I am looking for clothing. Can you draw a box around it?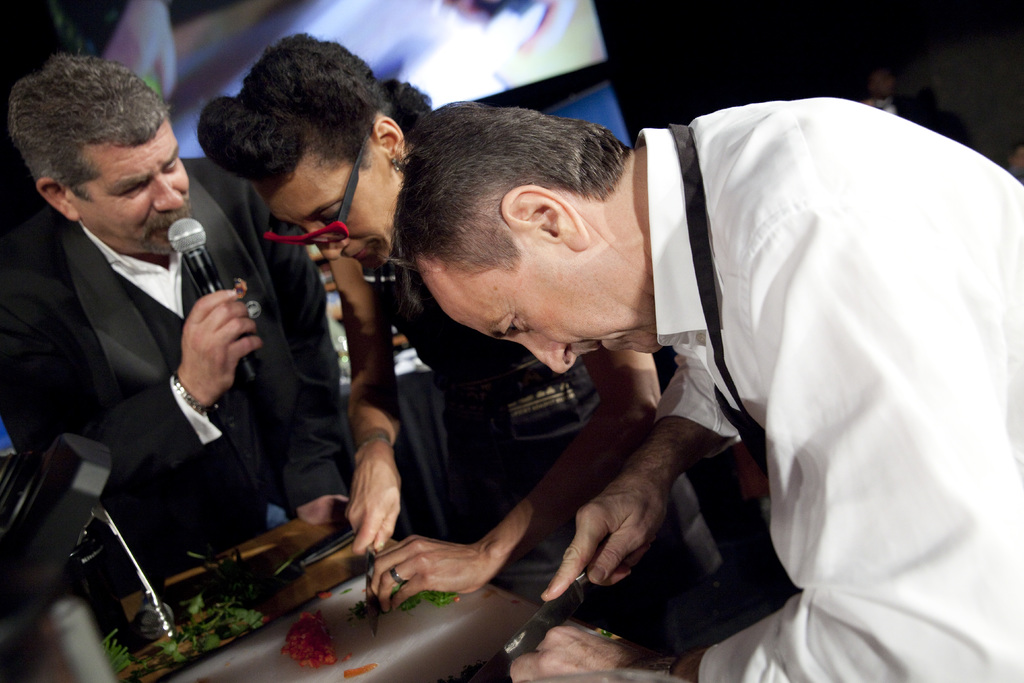
Sure, the bounding box is 355,118,737,650.
